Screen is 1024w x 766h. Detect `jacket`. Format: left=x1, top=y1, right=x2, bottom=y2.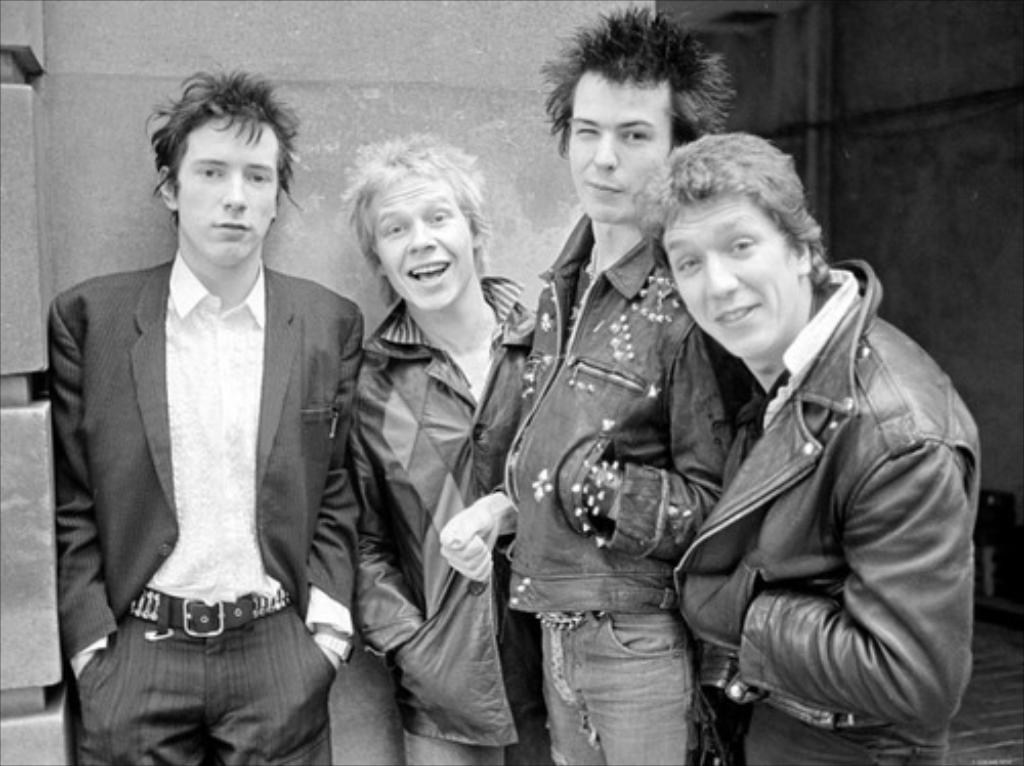
left=487, top=207, right=745, bottom=621.
